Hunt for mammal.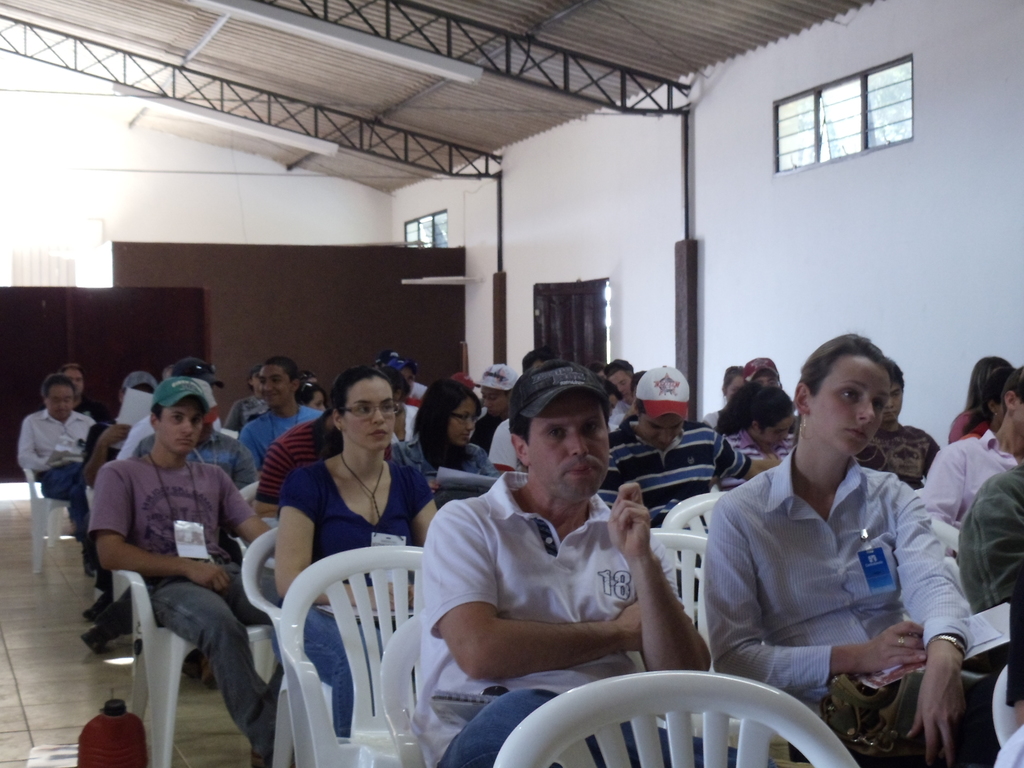
Hunted down at 853,351,943,492.
